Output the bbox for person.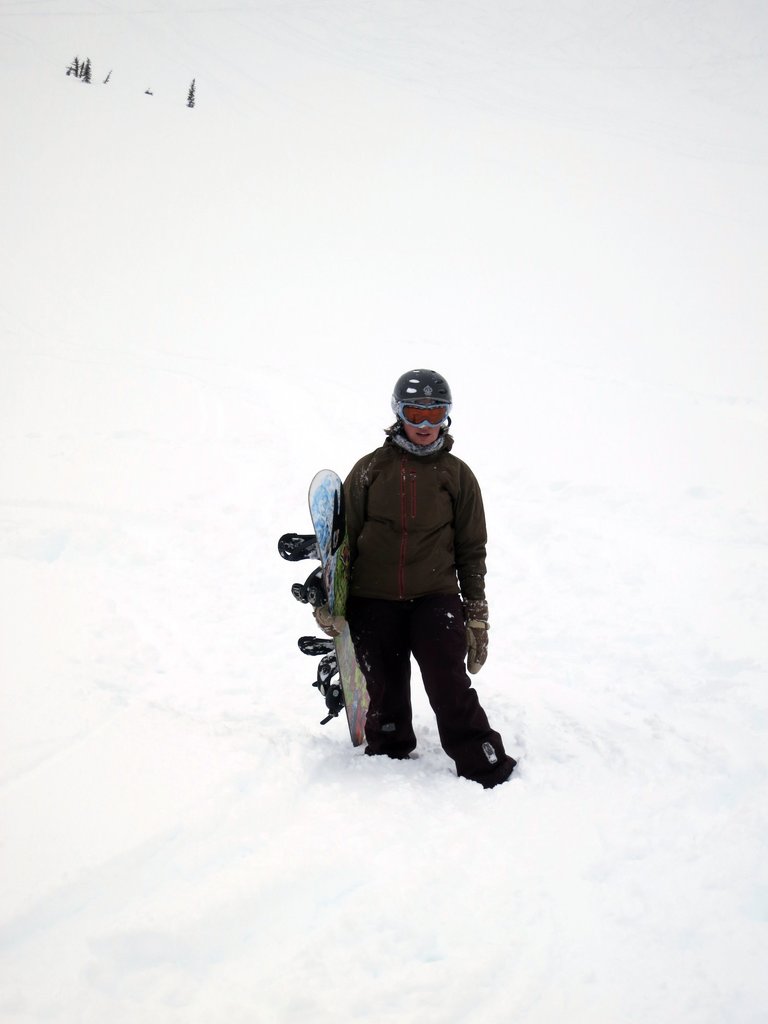
(342, 367, 524, 788).
